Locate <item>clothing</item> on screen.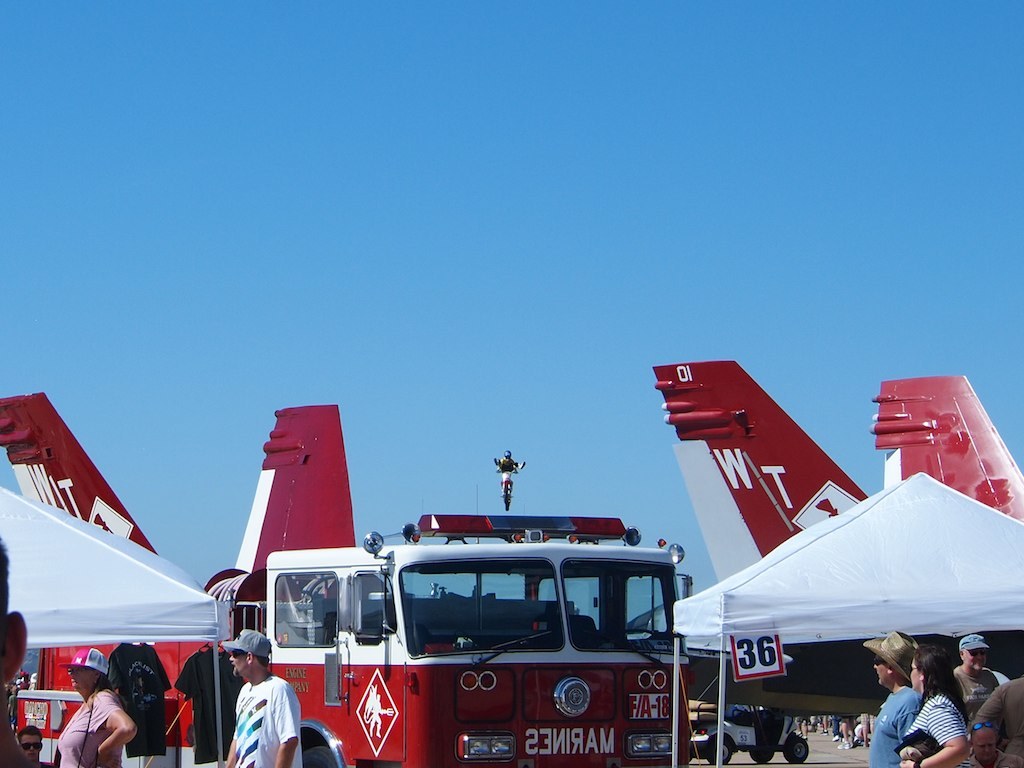
On screen at crop(869, 687, 920, 767).
